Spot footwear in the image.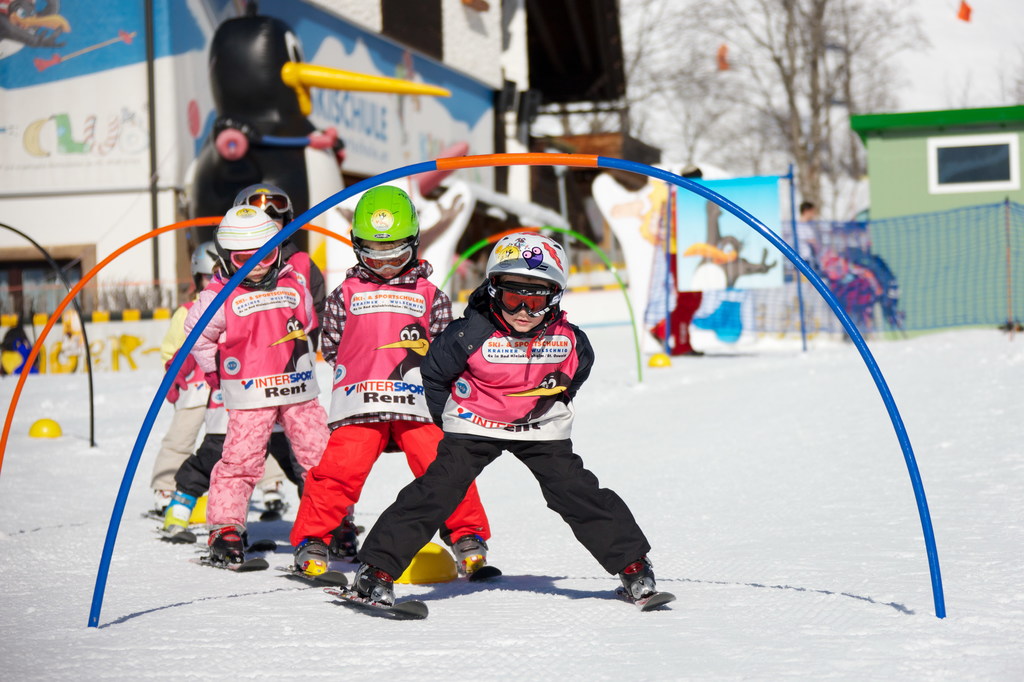
footwear found at (163, 482, 200, 535).
